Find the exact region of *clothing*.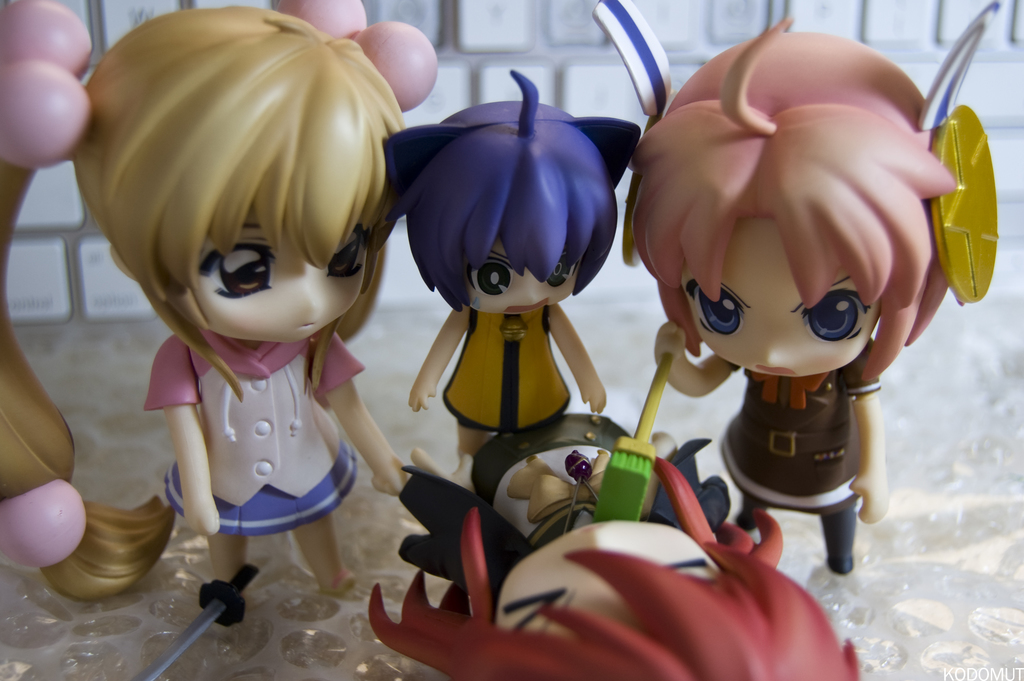
Exact region: locate(369, 454, 865, 680).
